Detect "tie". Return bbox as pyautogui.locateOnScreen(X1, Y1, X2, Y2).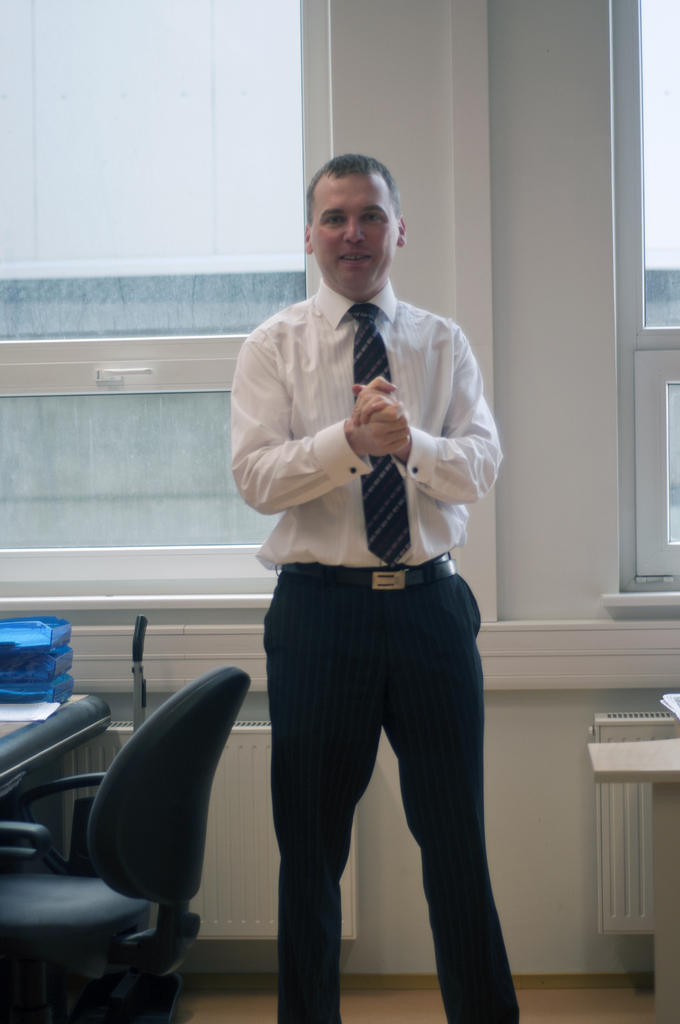
pyautogui.locateOnScreen(346, 301, 414, 566).
